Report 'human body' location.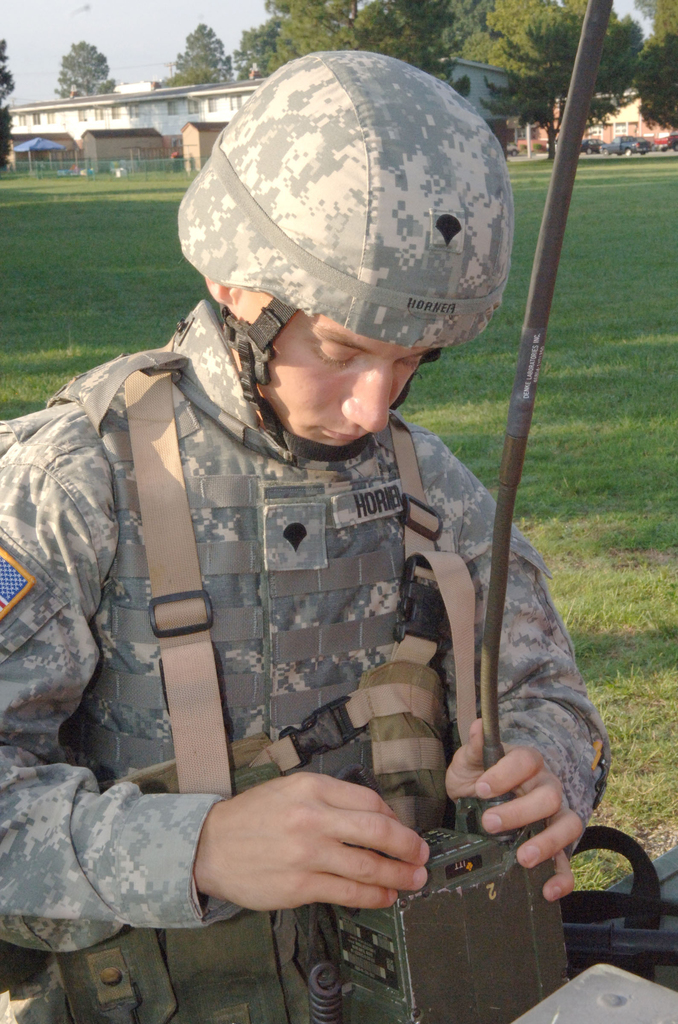
Report: [x1=12, y1=143, x2=609, y2=963].
